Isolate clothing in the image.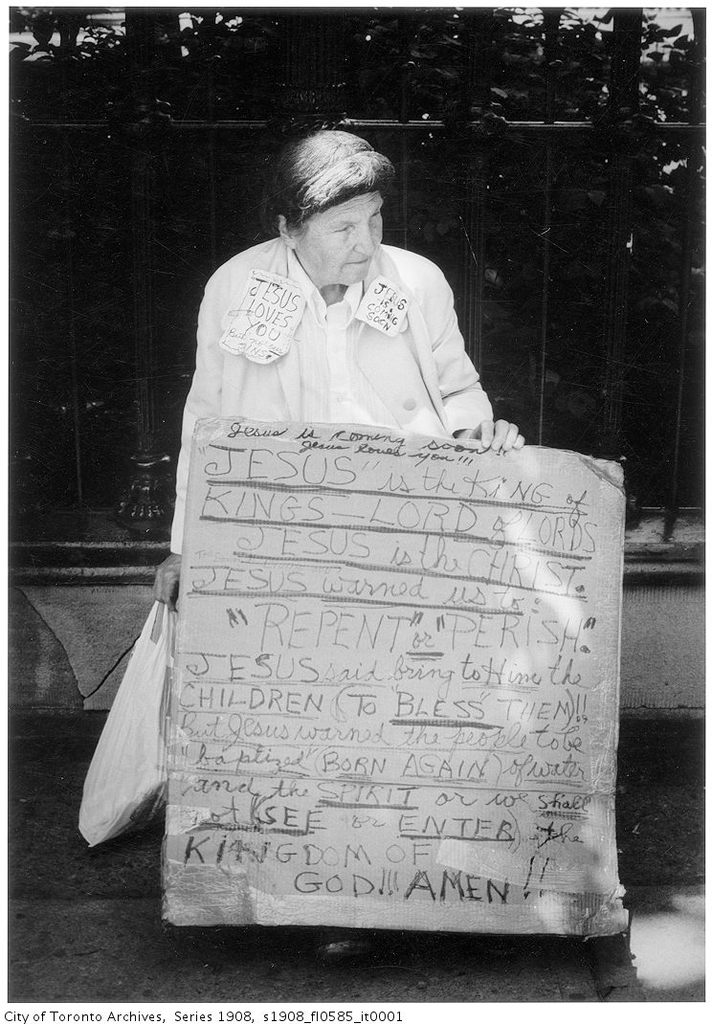
Isolated region: 82:233:501:849.
